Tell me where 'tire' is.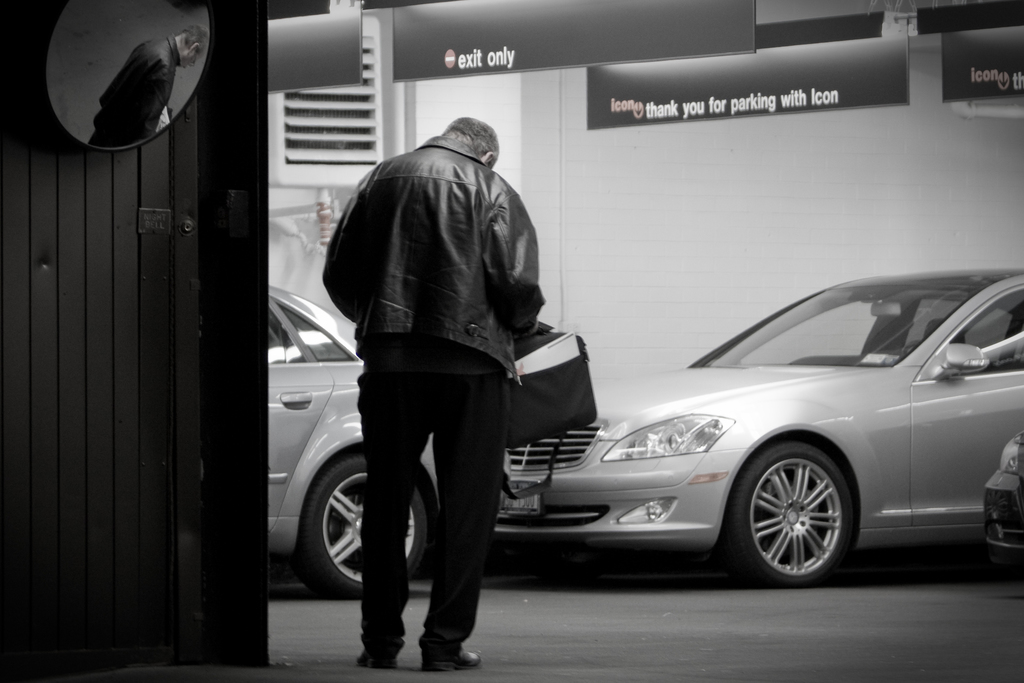
'tire' is at 724/439/854/588.
